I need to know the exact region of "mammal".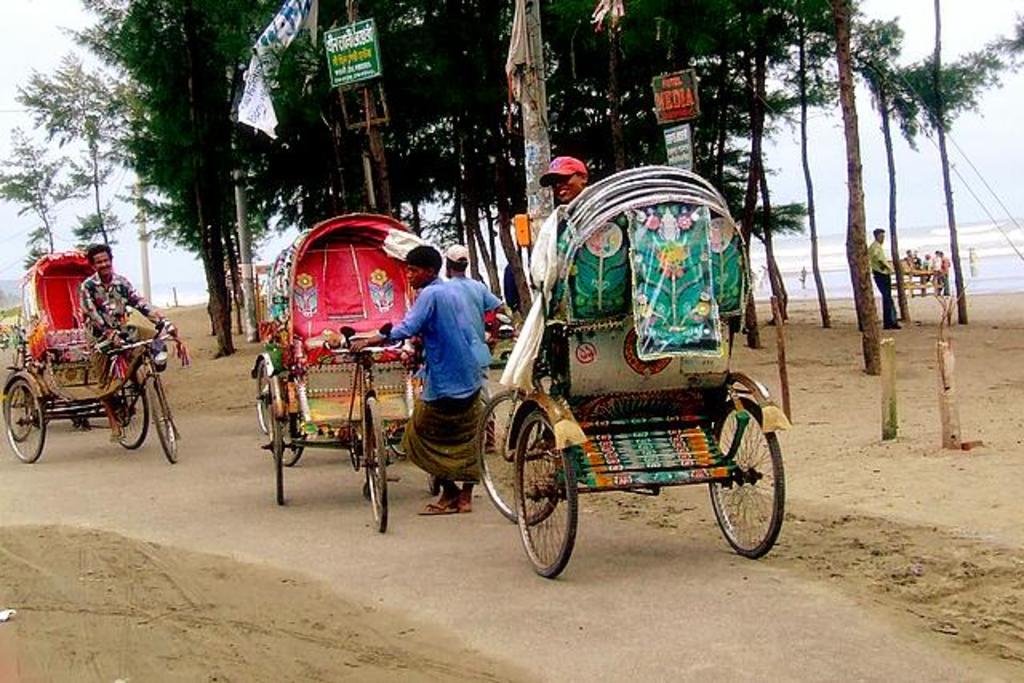
Region: bbox=[939, 251, 952, 302].
